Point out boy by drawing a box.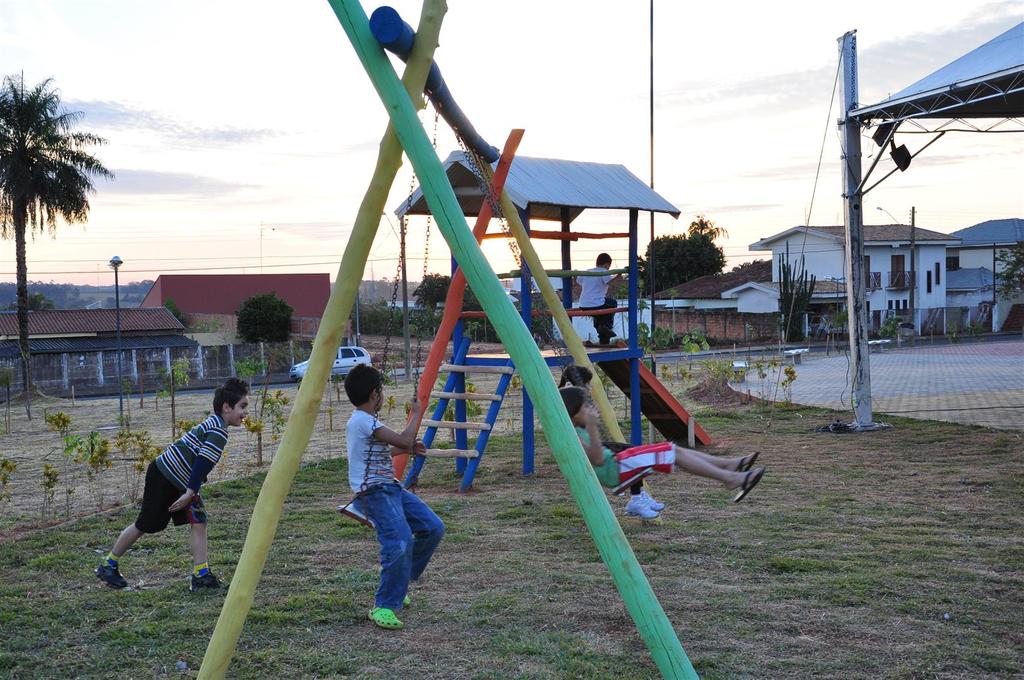
<box>95,375,248,590</box>.
